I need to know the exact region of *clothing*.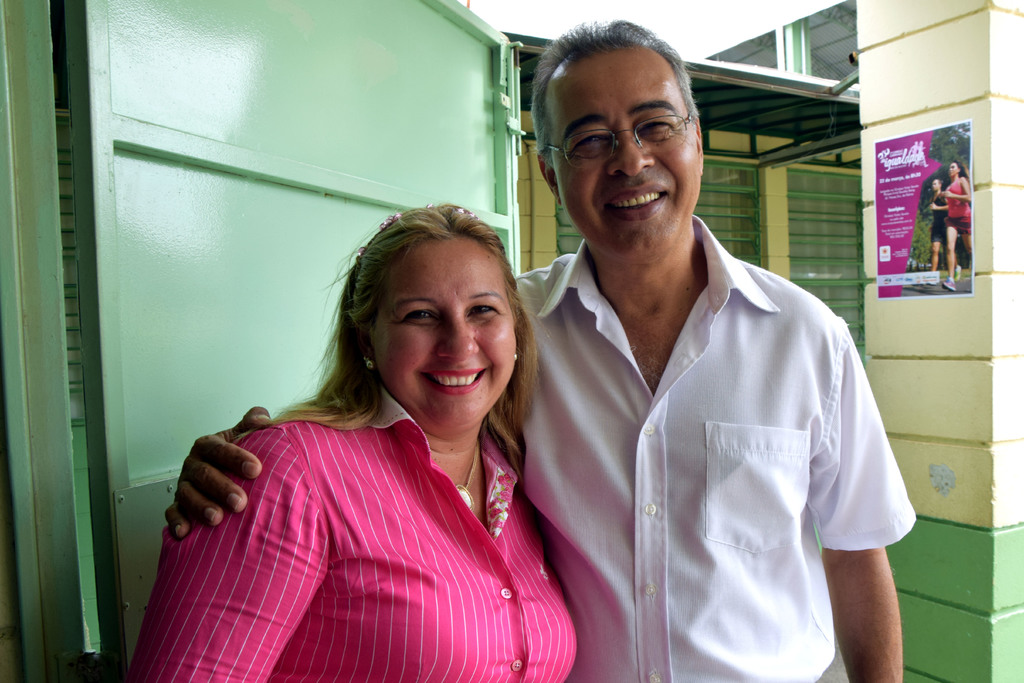
Region: Rect(924, 188, 947, 243).
